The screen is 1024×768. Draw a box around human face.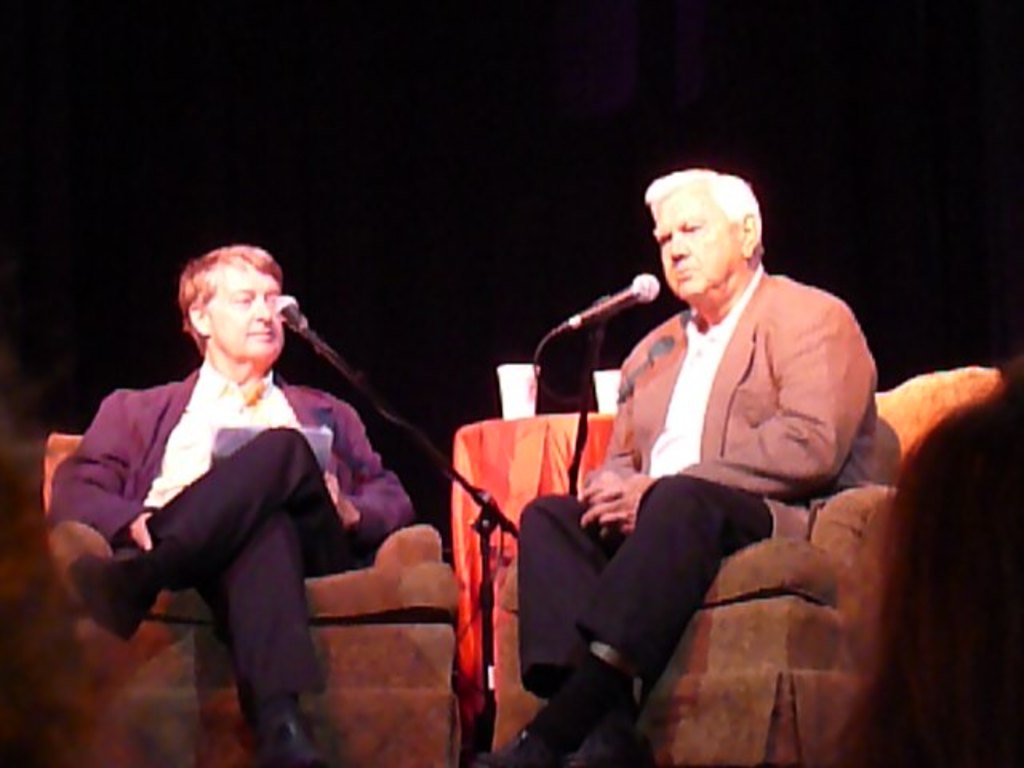
pyautogui.locateOnScreen(651, 186, 741, 302).
